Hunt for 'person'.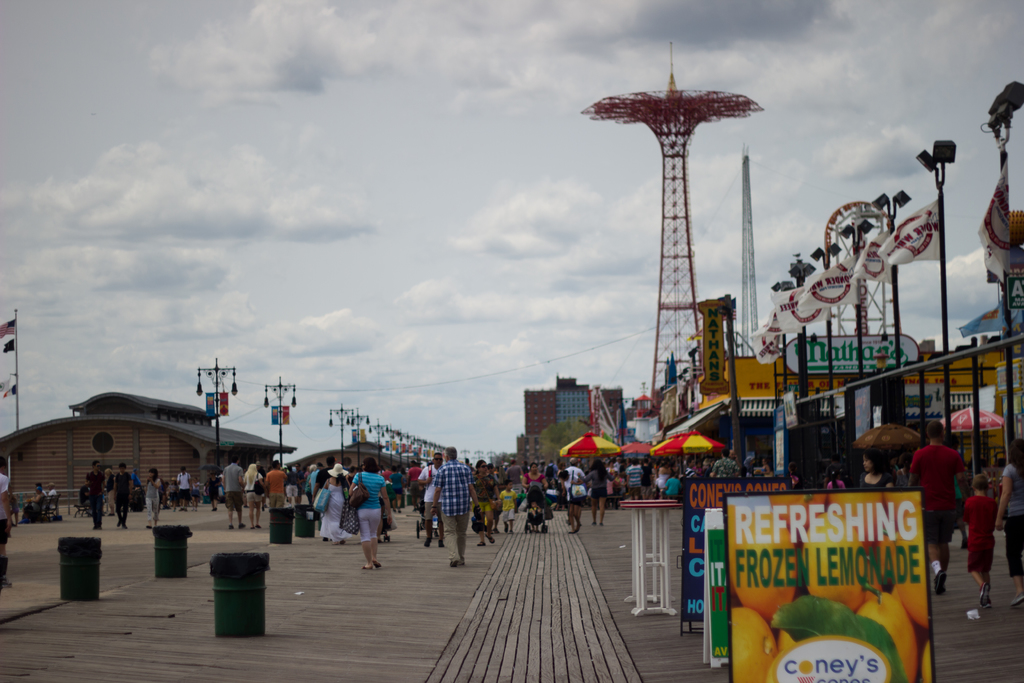
Hunted down at {"left": 220, "top": 459, "right": 247, "bottom": 523}.
